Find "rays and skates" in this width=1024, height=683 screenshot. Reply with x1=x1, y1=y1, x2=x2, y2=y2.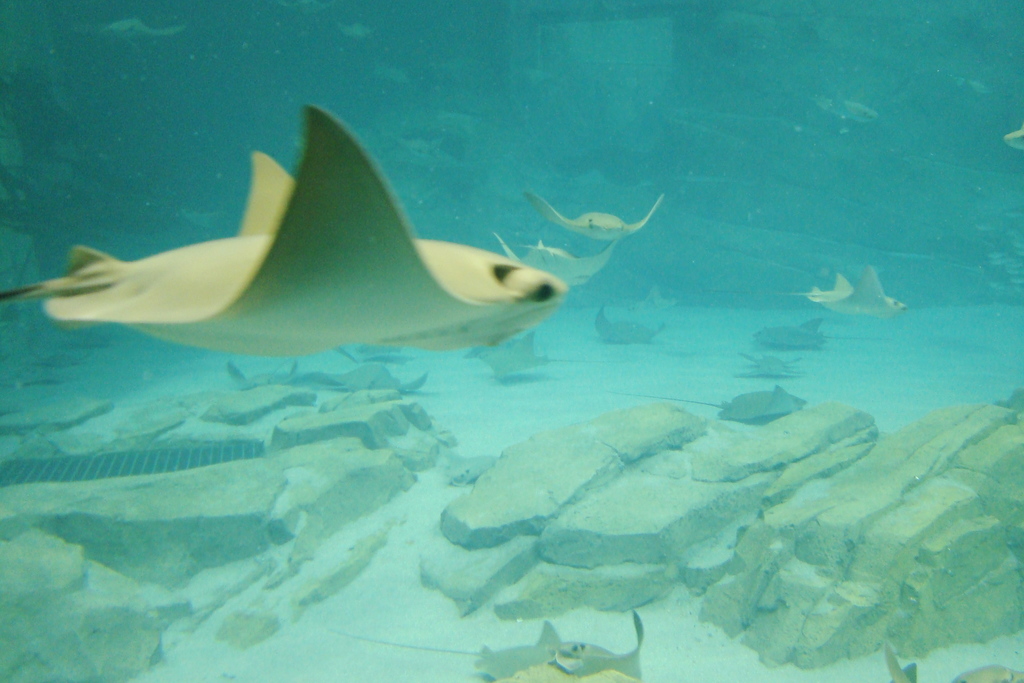
x1=0, y1=105, x2=565, y2=359.
